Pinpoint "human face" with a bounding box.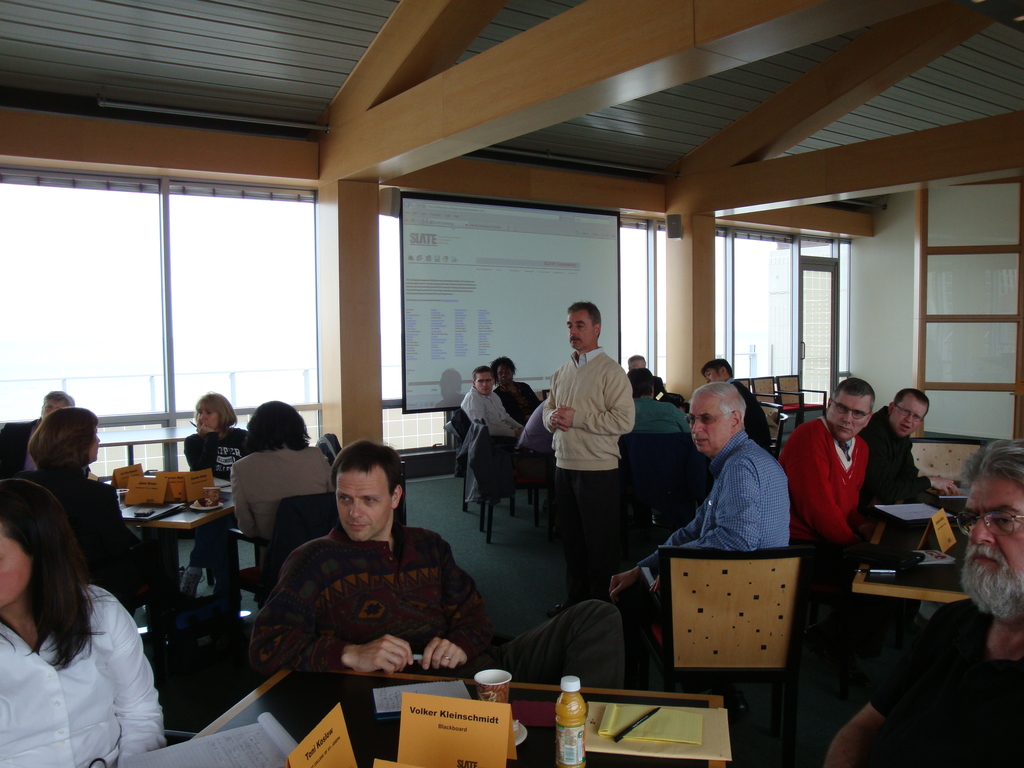
(336, 468, 397, 538).
